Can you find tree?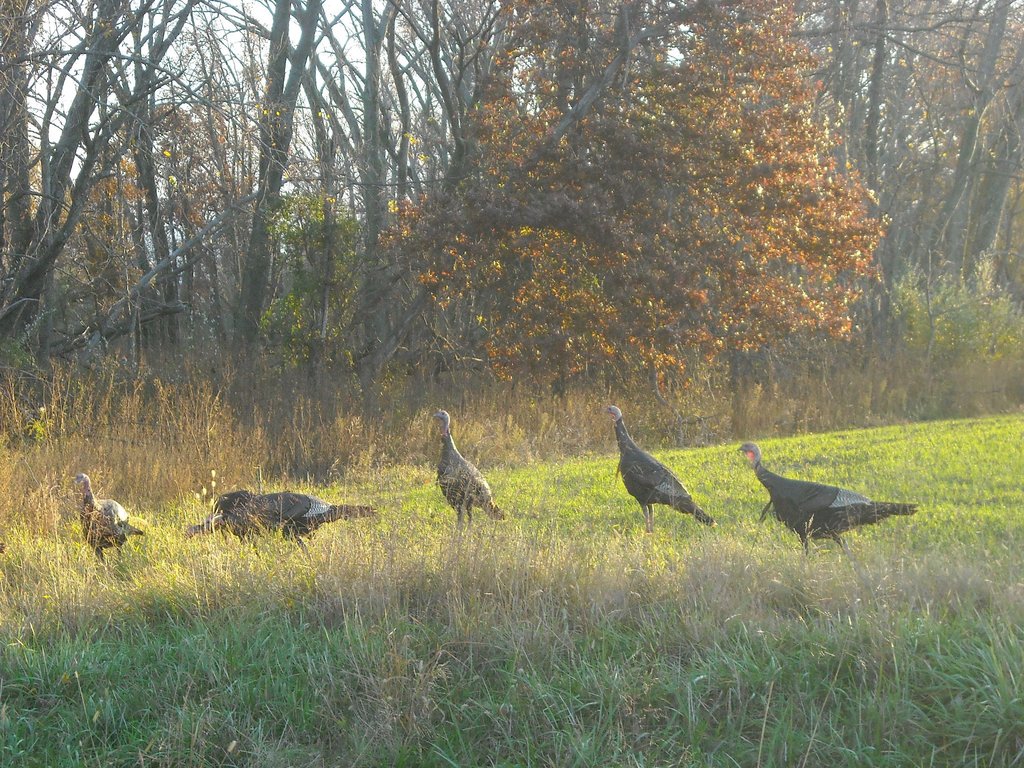
Yes, bounding box: pyautogui.locateOnScreen(0, 0, 335, 426).
